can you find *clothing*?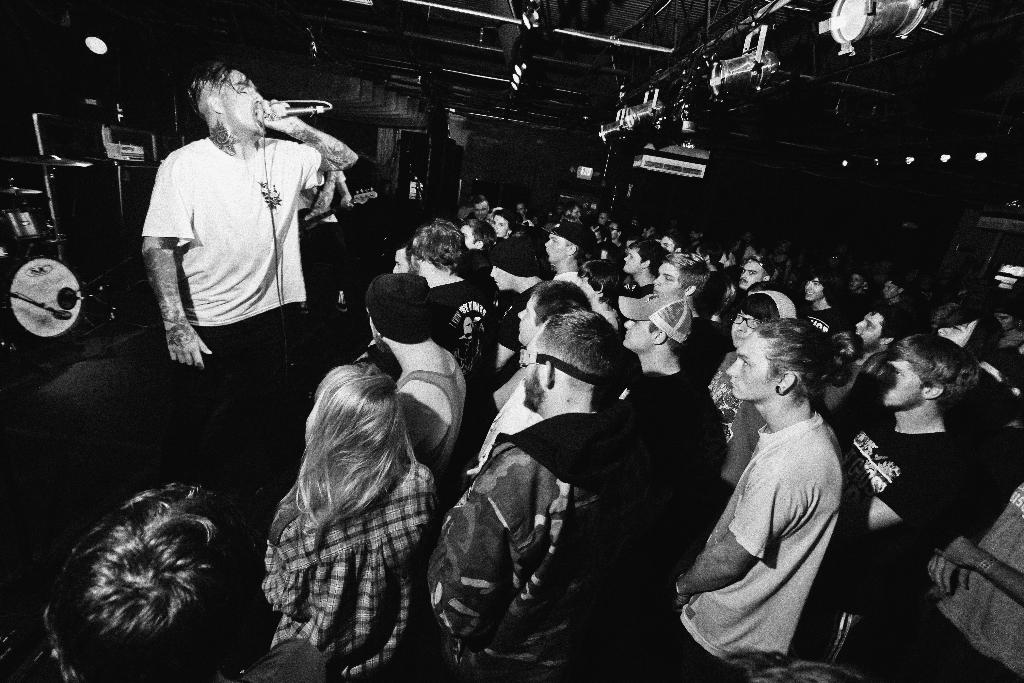
Yes, bounding box: BBox(401, 354, 474, 472).
